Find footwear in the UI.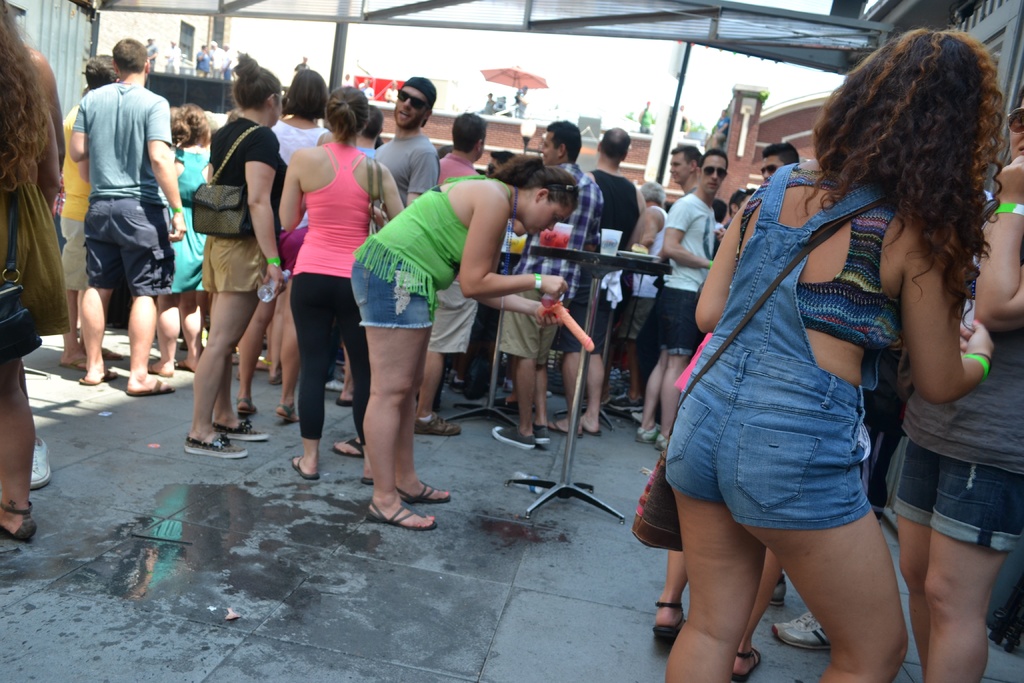
UI element at crop(730, 645, 763, 682).
